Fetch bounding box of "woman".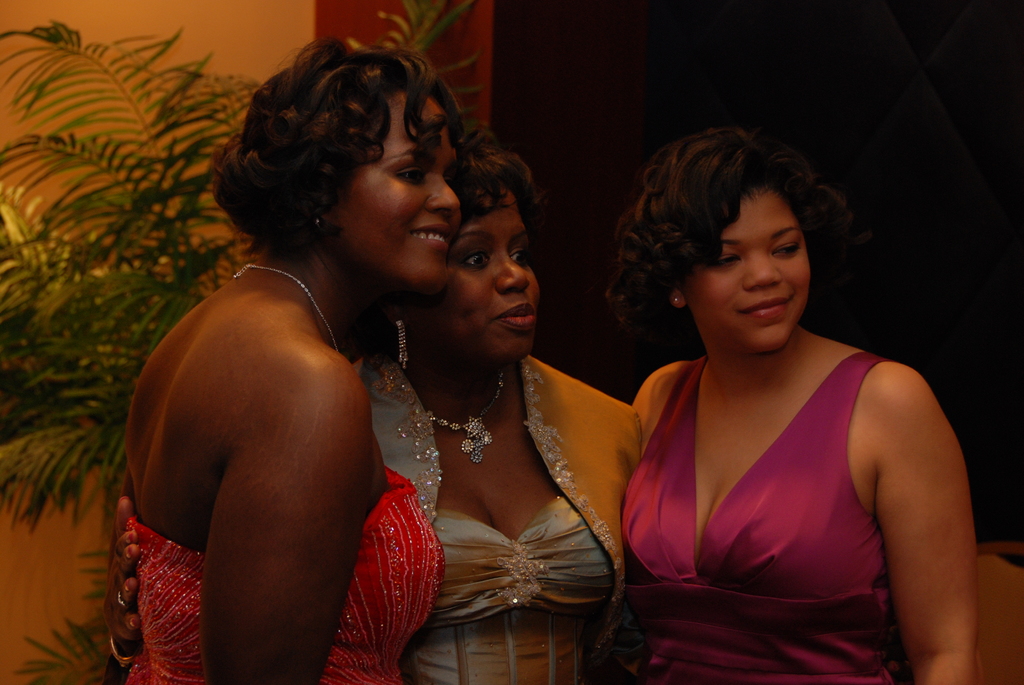
Bbox: [122,34,460,684].
